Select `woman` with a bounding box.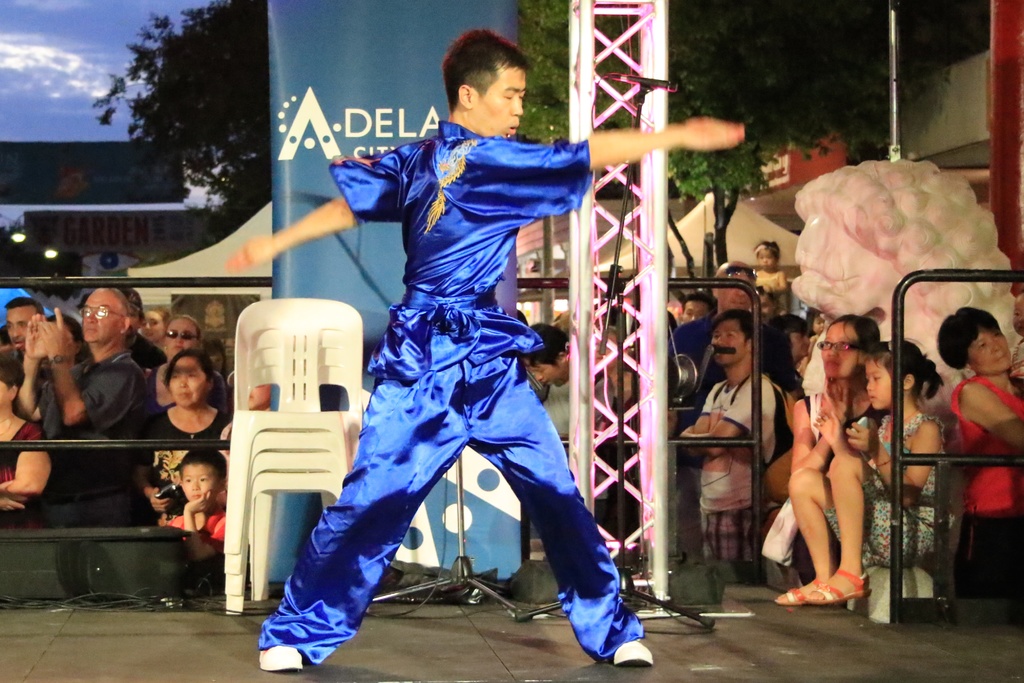
crop(142, 315, 202, 420).
